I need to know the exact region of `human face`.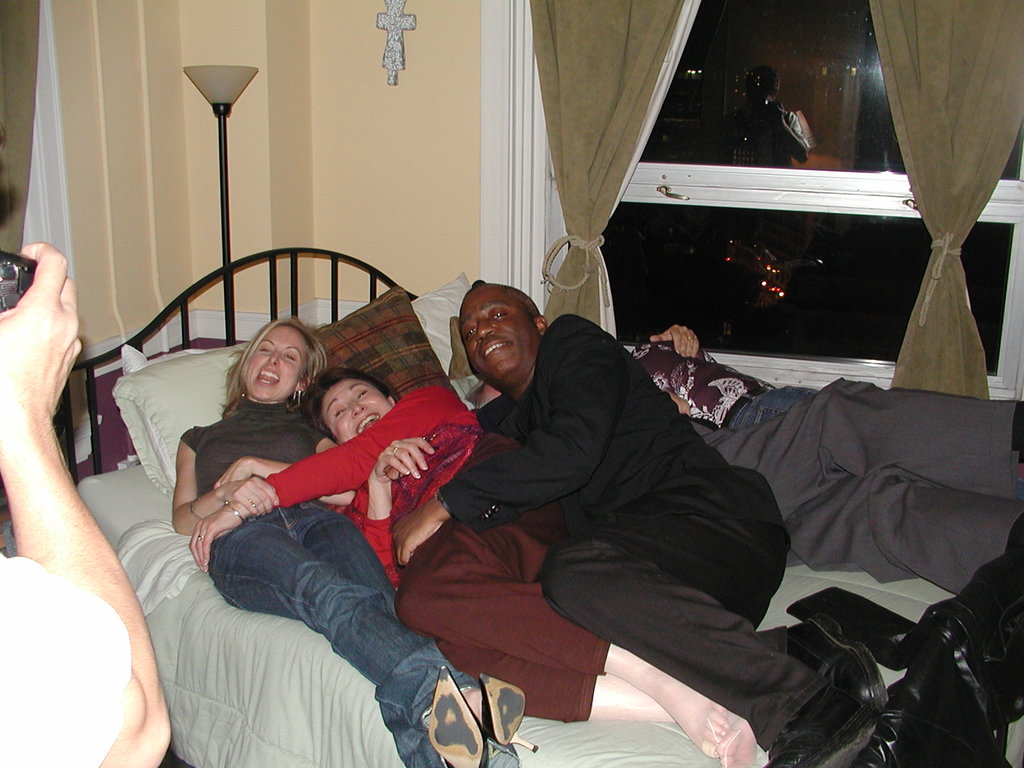
Region: 461,291,536,383.
